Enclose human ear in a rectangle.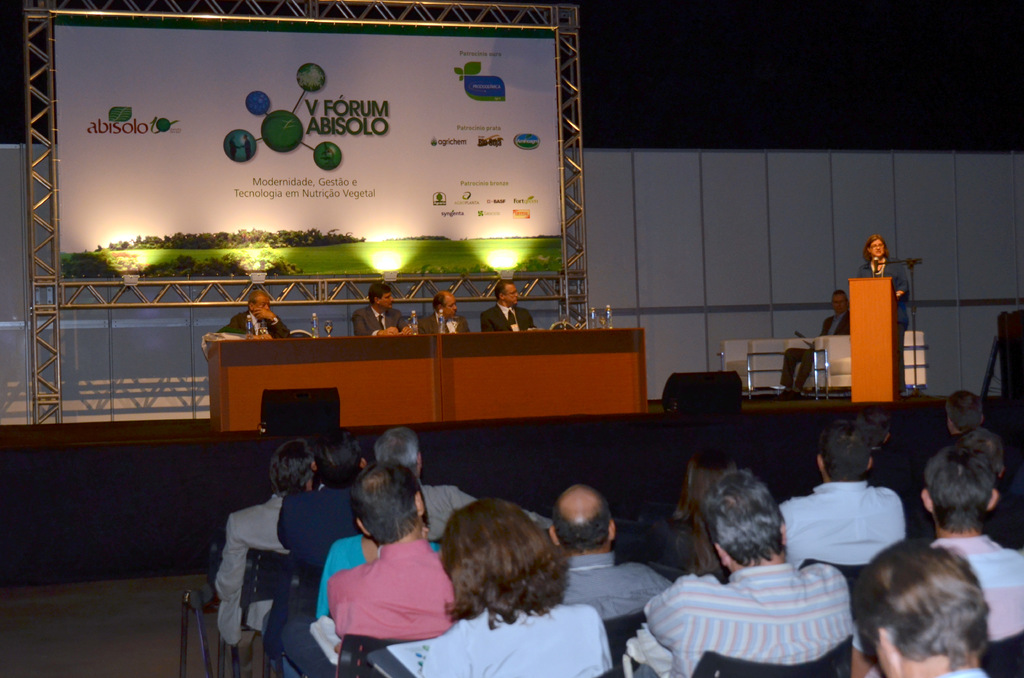
355/522/367/538.
